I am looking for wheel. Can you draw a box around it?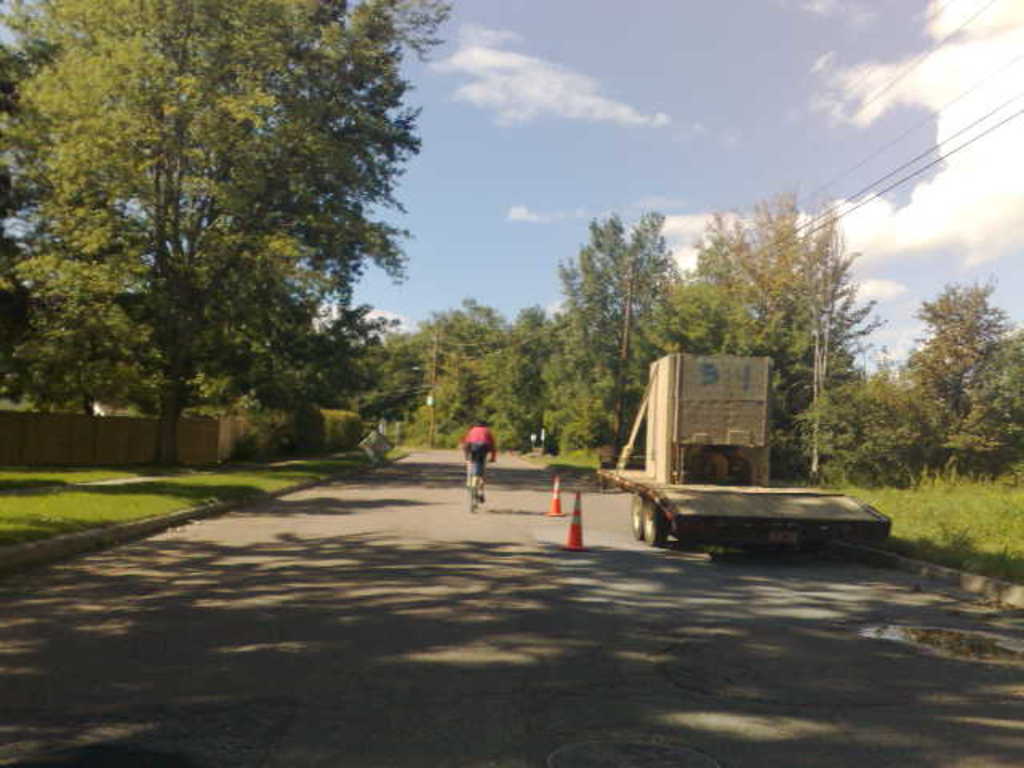
Sure, the bounding box is select_region(621, 490, 650, 538).
